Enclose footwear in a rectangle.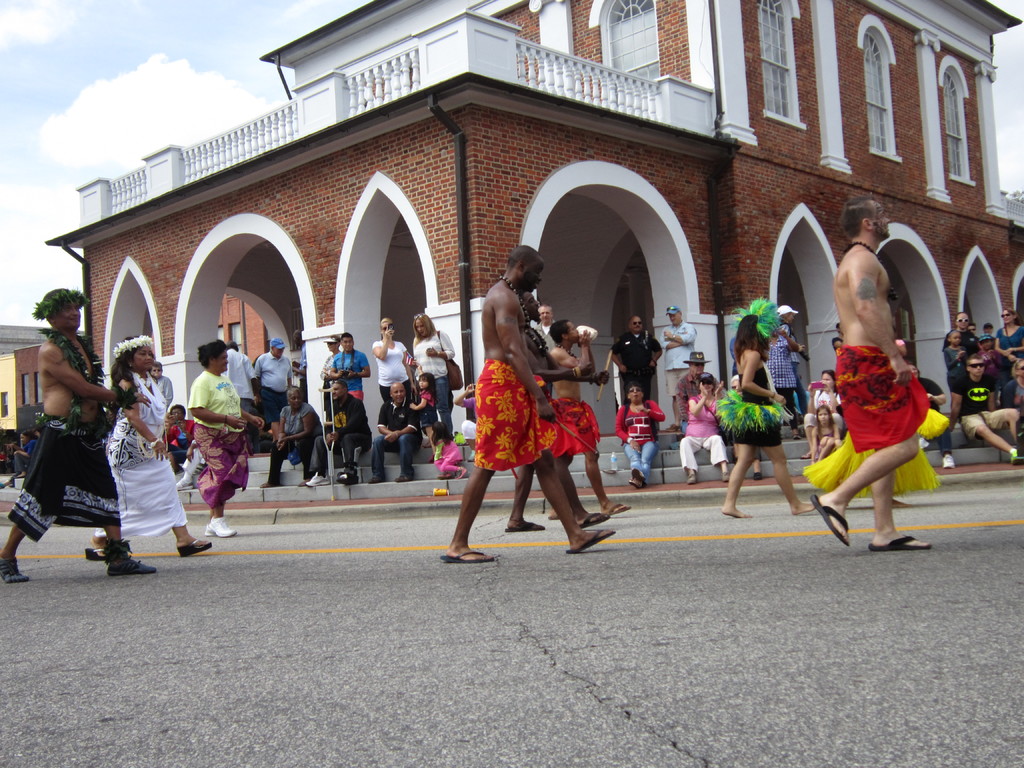
pyautogui.locateOnScreen(441, 545, 498, 559).
